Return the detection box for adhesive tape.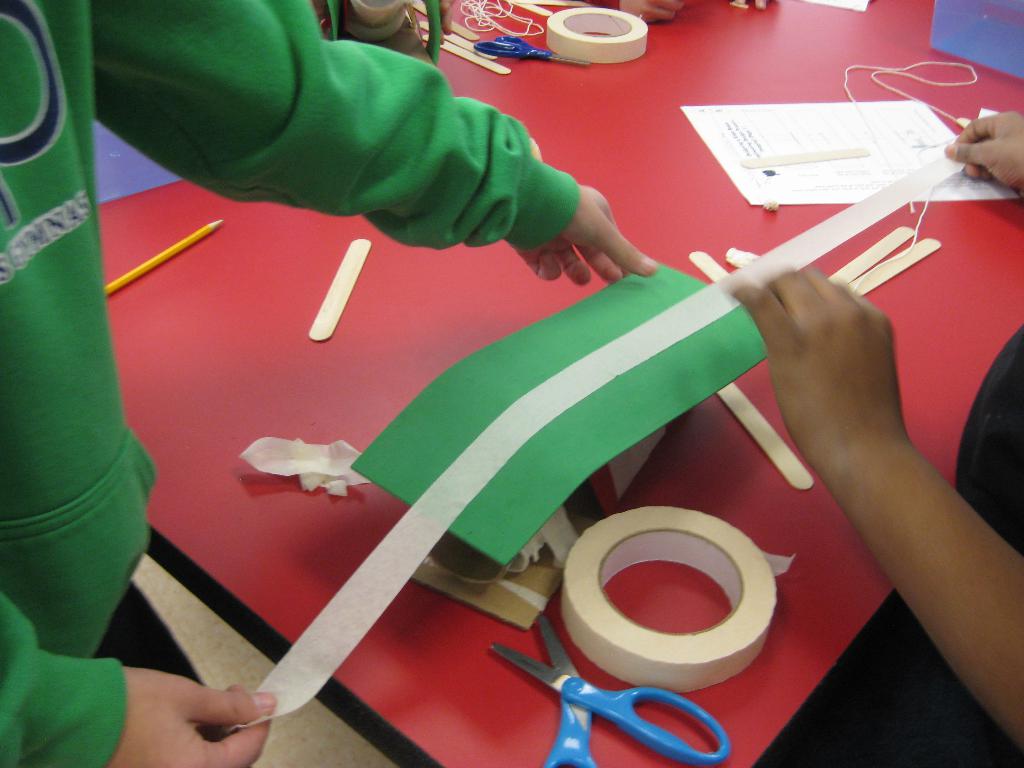
546 6 646 68.
